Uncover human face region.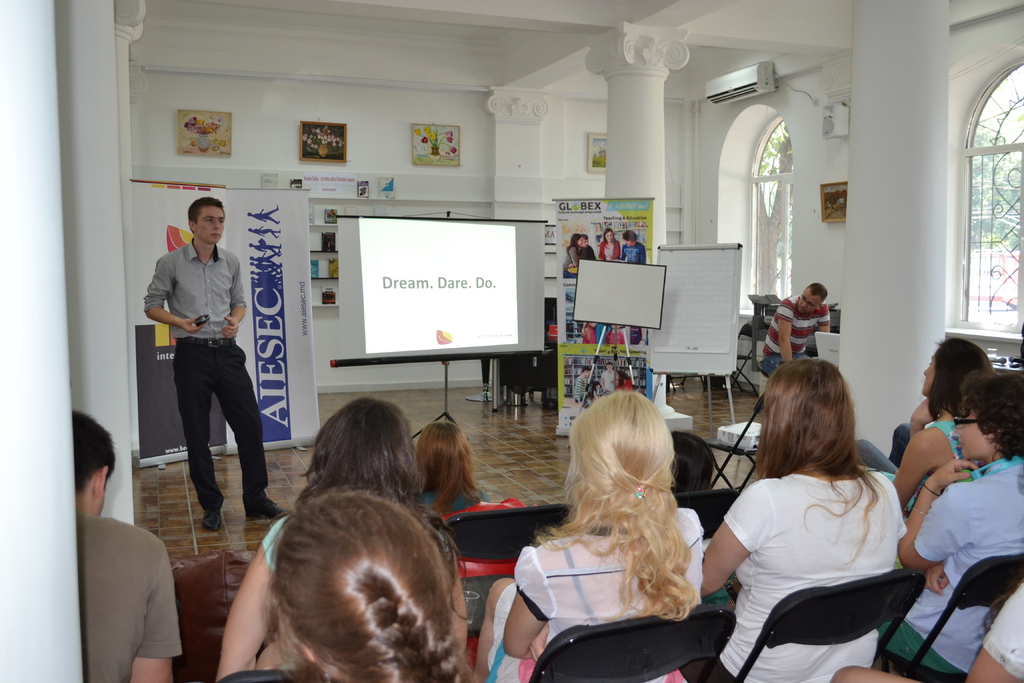
Uncovered: (x1=579, y1=239, x2=584, y2=248).
